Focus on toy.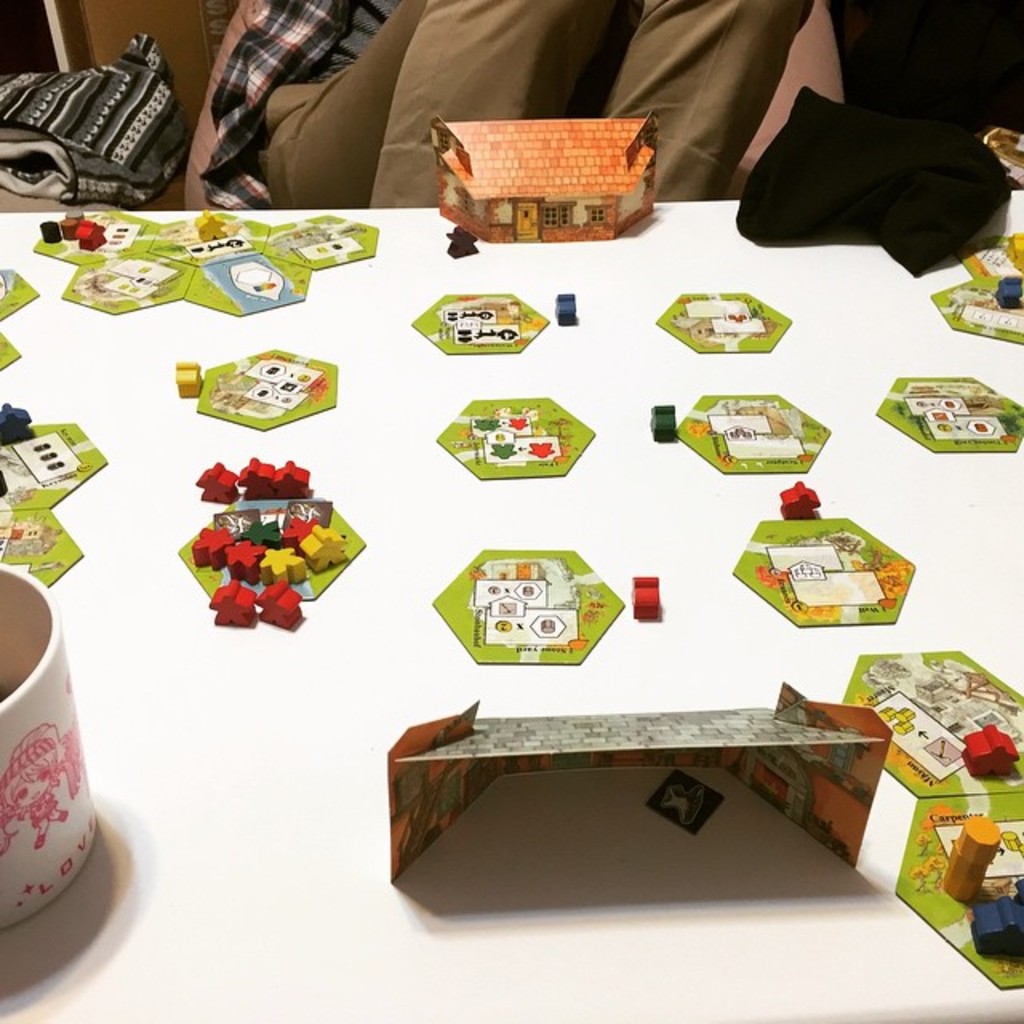
Focused at select_region(237, 458, 274, 502).
